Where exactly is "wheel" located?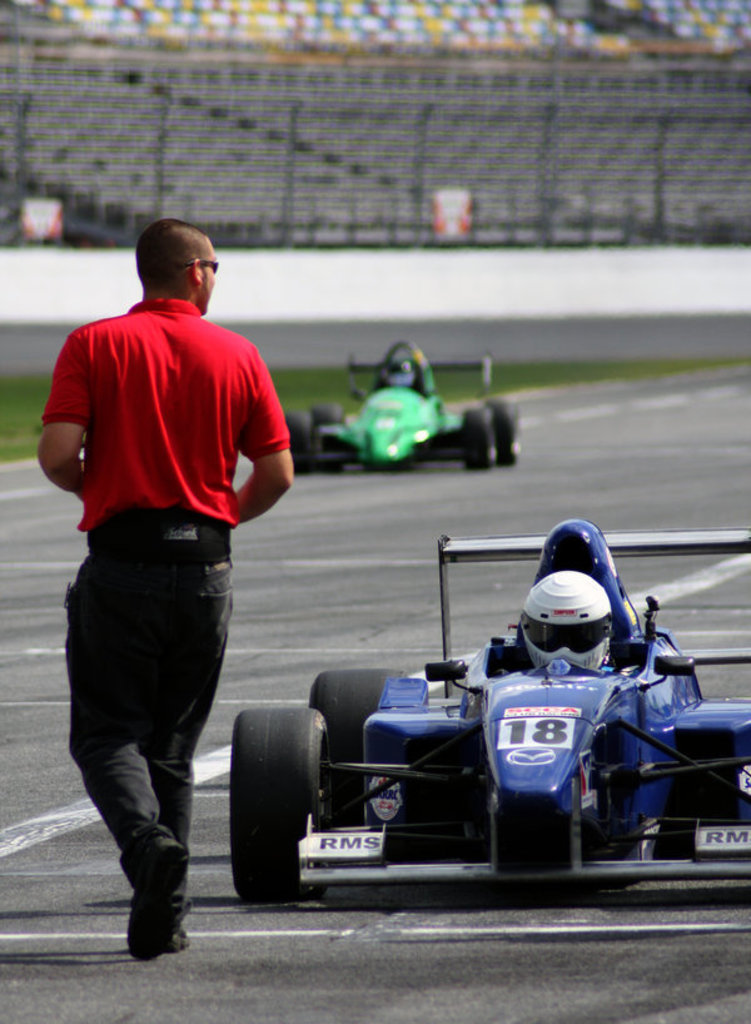
Its bounding box is [left=283, top=409, right=314, bottom=468].
